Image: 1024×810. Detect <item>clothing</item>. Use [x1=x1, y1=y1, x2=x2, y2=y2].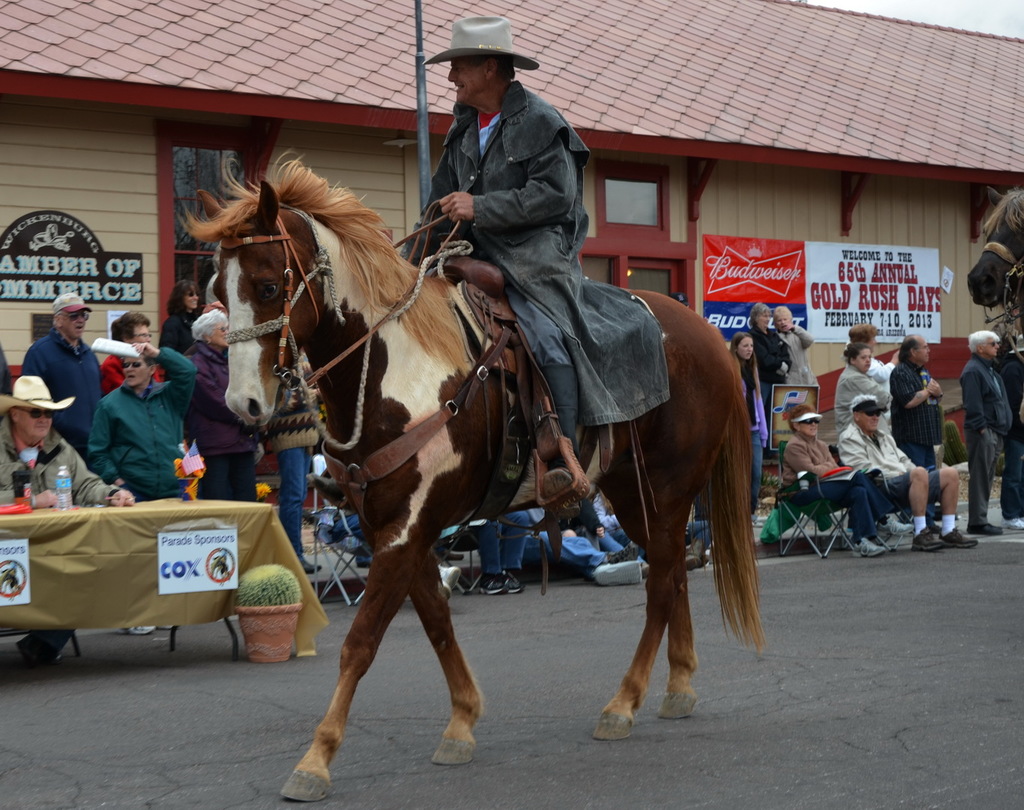
[x1=785, y1=433, x2=895, y2=538].
